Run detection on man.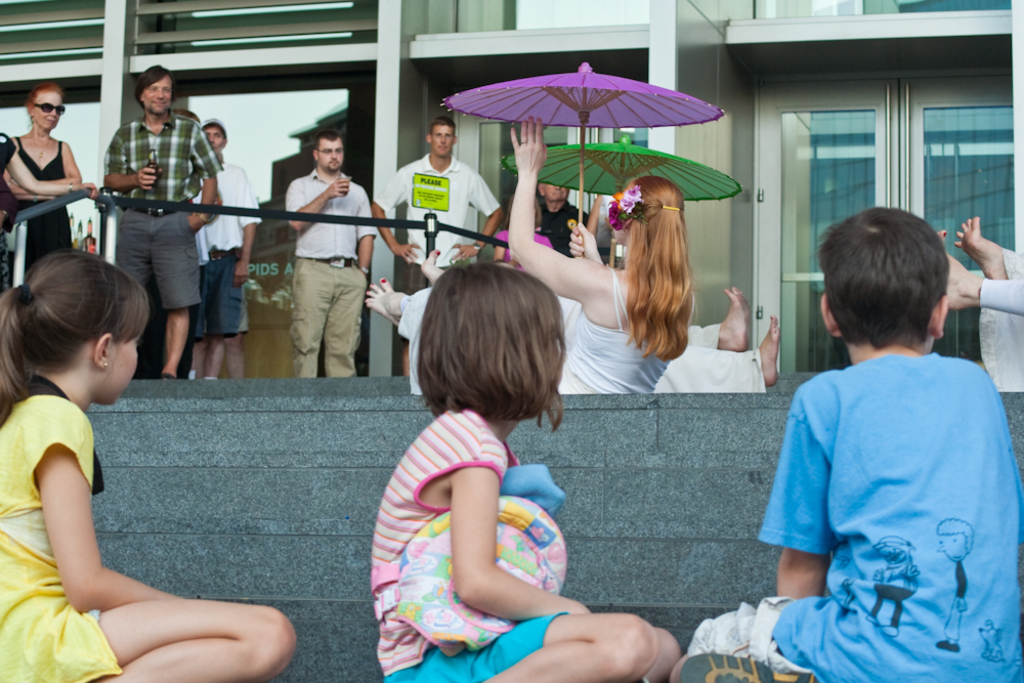
Result: bbox(284, 129, 377, 386).
